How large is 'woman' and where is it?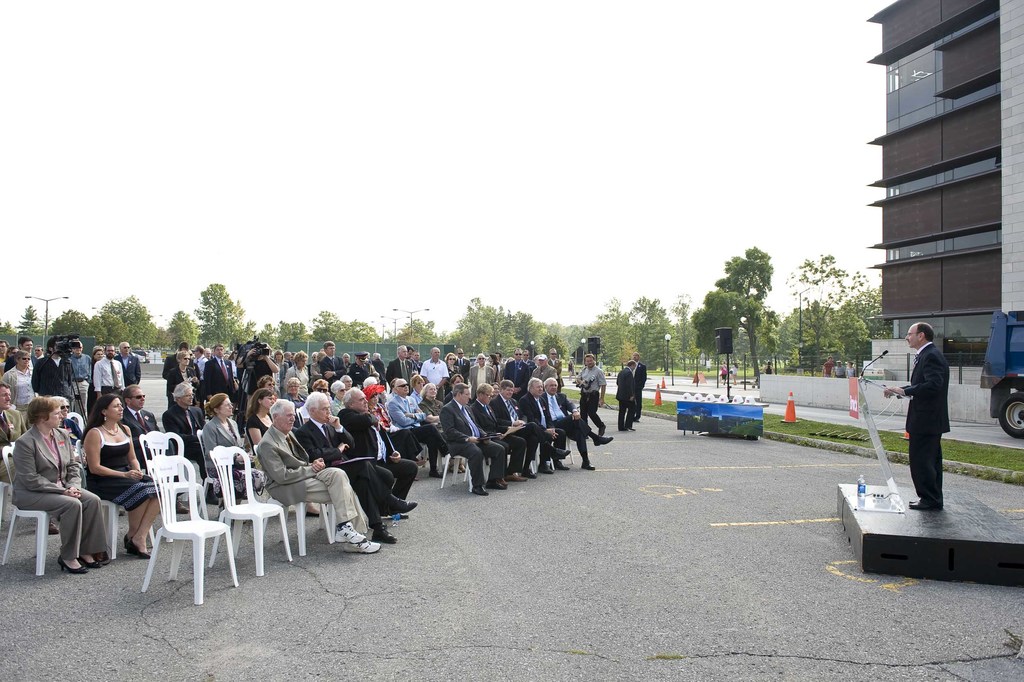
Bounding box: 166/347/196/401.
